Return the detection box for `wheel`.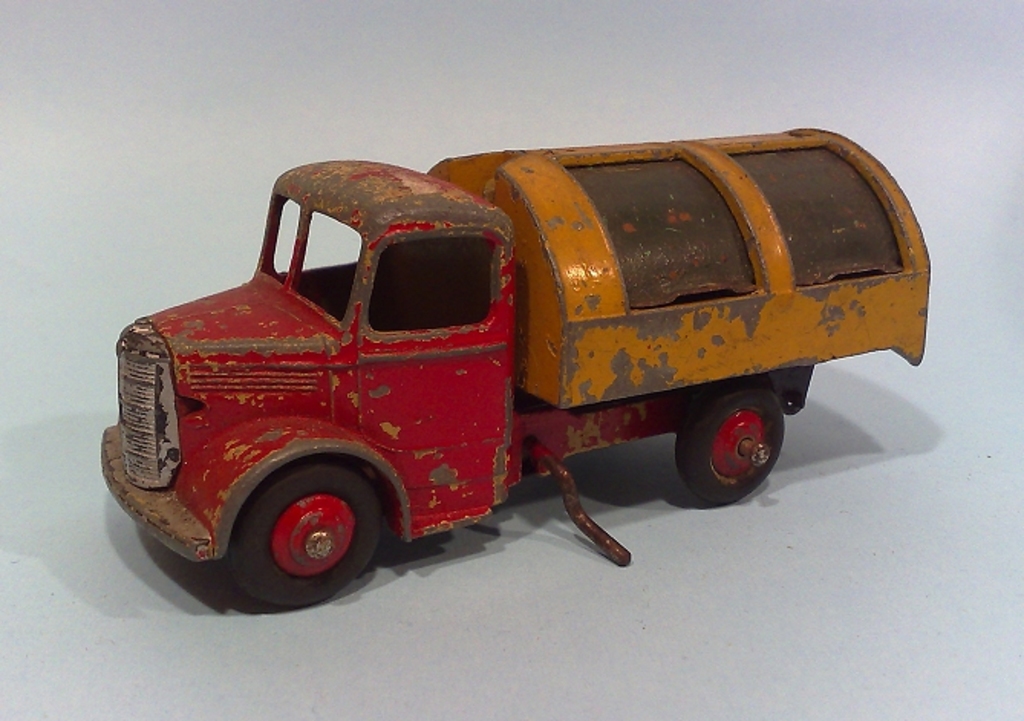
bbox(669, 386, 797, 507).
